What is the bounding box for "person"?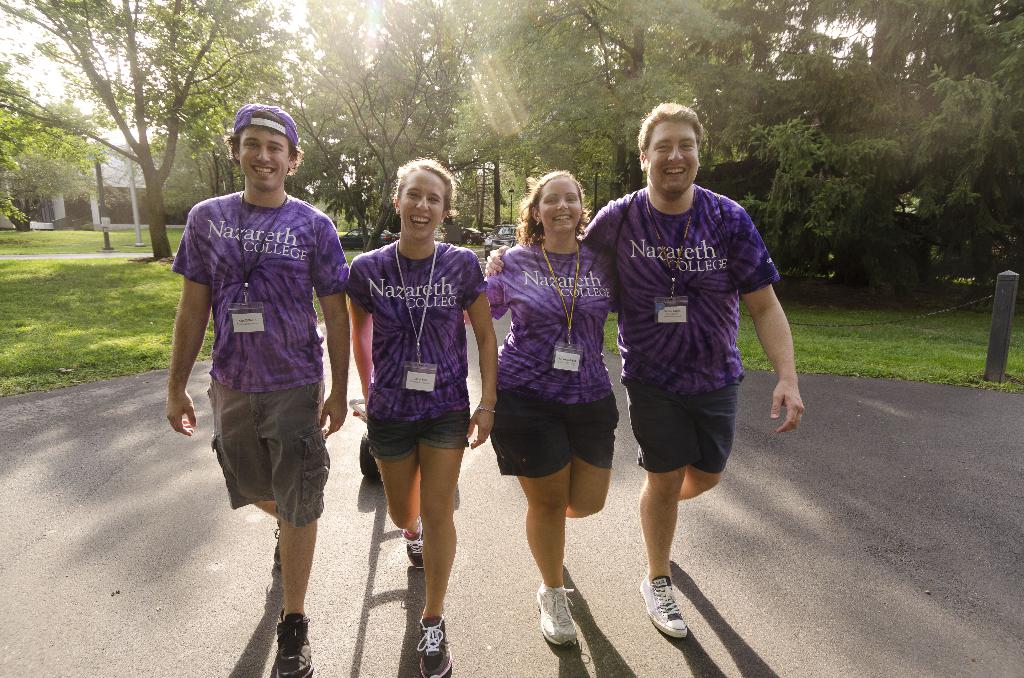
(x1=347, y1=158, x2=497, y2=677).
